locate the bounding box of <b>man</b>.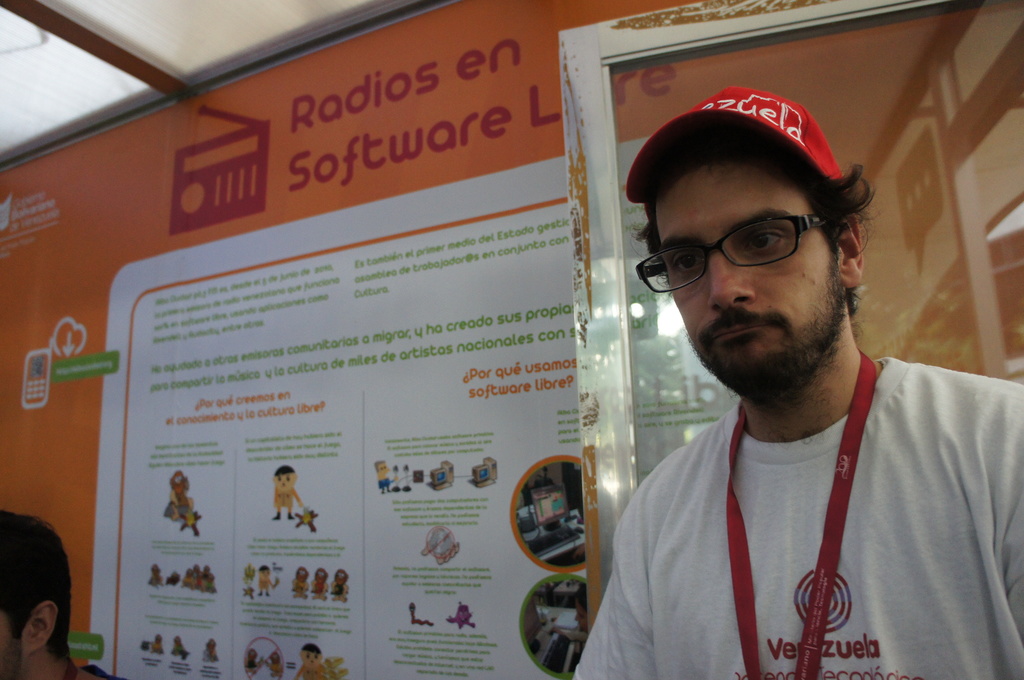
Bounding box: {"left": 2, "top": 509, "right": 129, "bottom": 679}.
